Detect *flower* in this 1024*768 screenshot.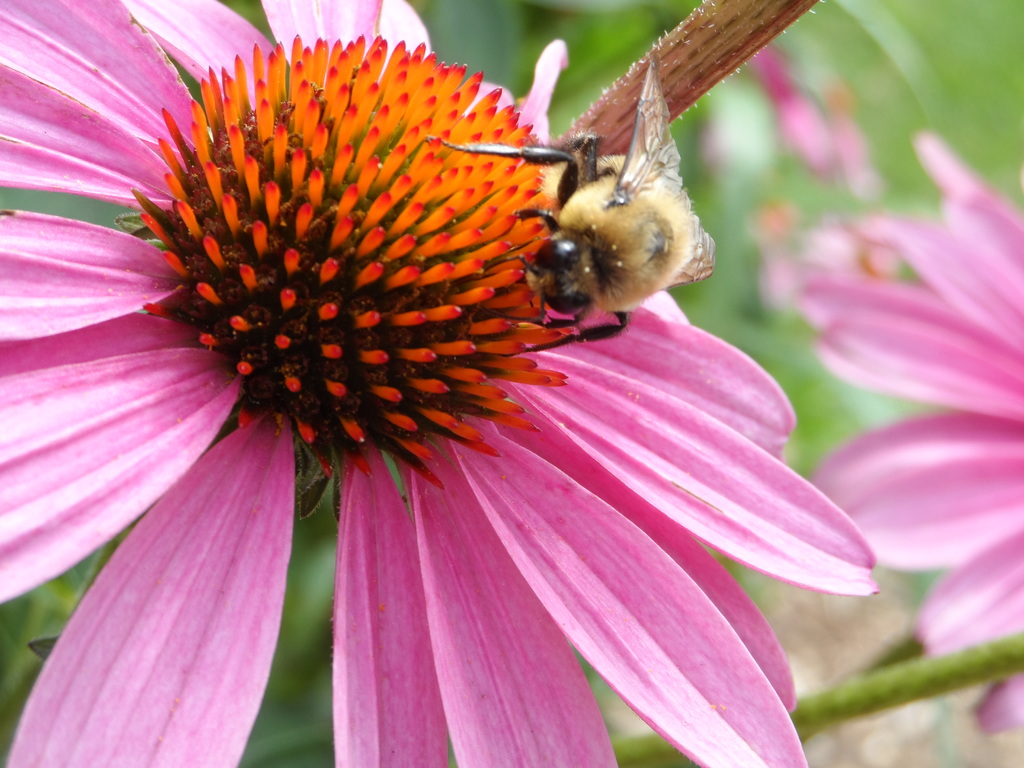
Detection: box(801, 127, 1023, 733).
